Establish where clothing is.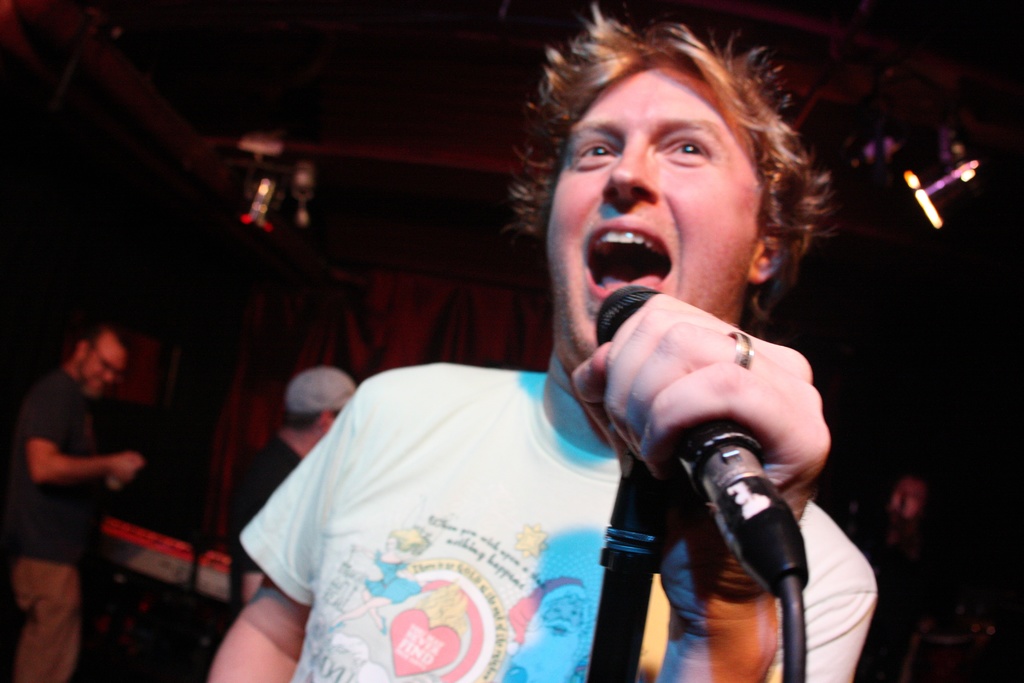
Established at bbox=(0, 370, 100, 680).
